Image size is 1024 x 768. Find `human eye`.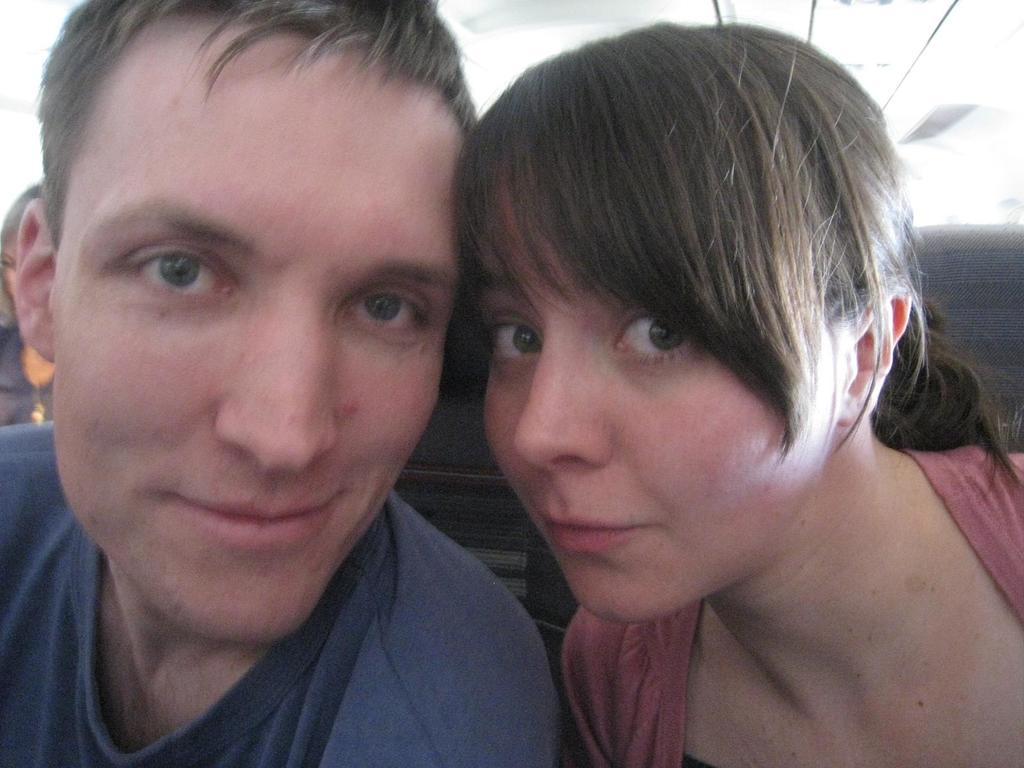
[104,233,216,295].
